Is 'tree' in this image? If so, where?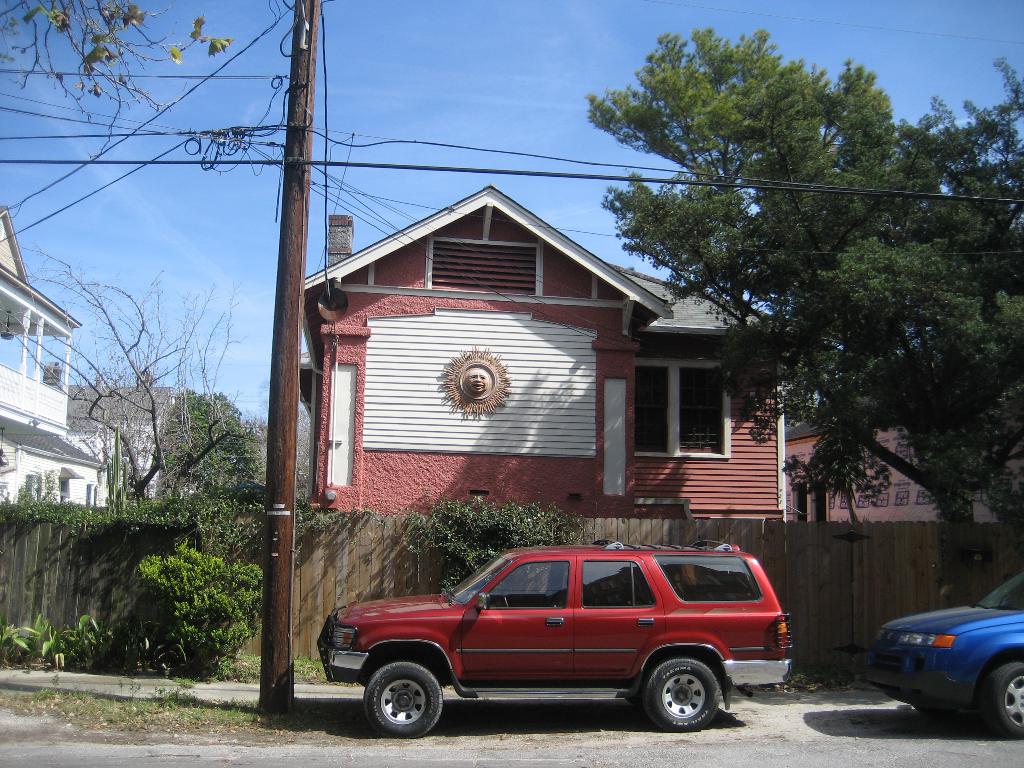
Yes, at (x1=152, y1=380, x2=287, y2=552).
